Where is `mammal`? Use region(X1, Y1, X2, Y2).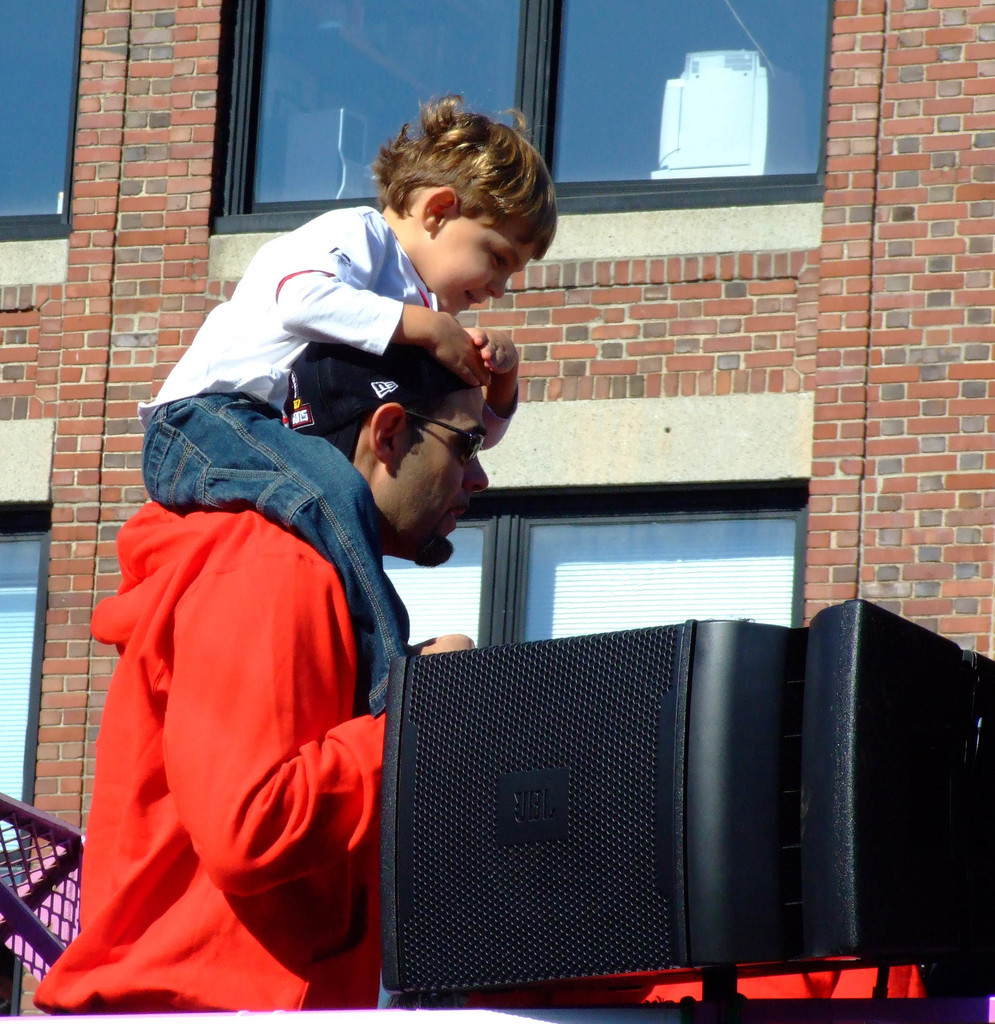
region(42, 355, 469, 988).
